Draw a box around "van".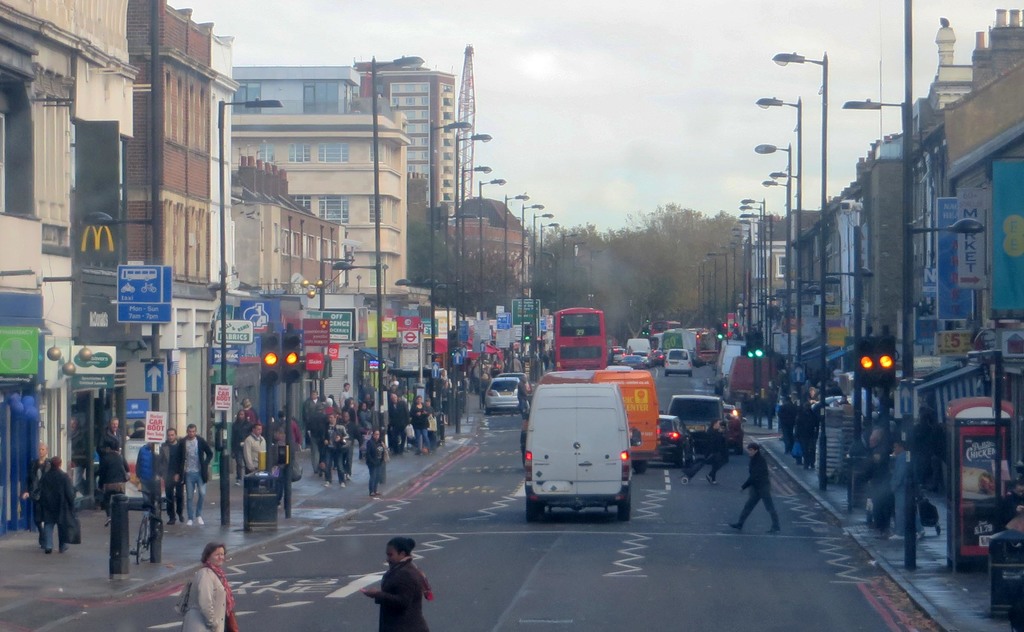
bbox(518, 383, 641, 523).
